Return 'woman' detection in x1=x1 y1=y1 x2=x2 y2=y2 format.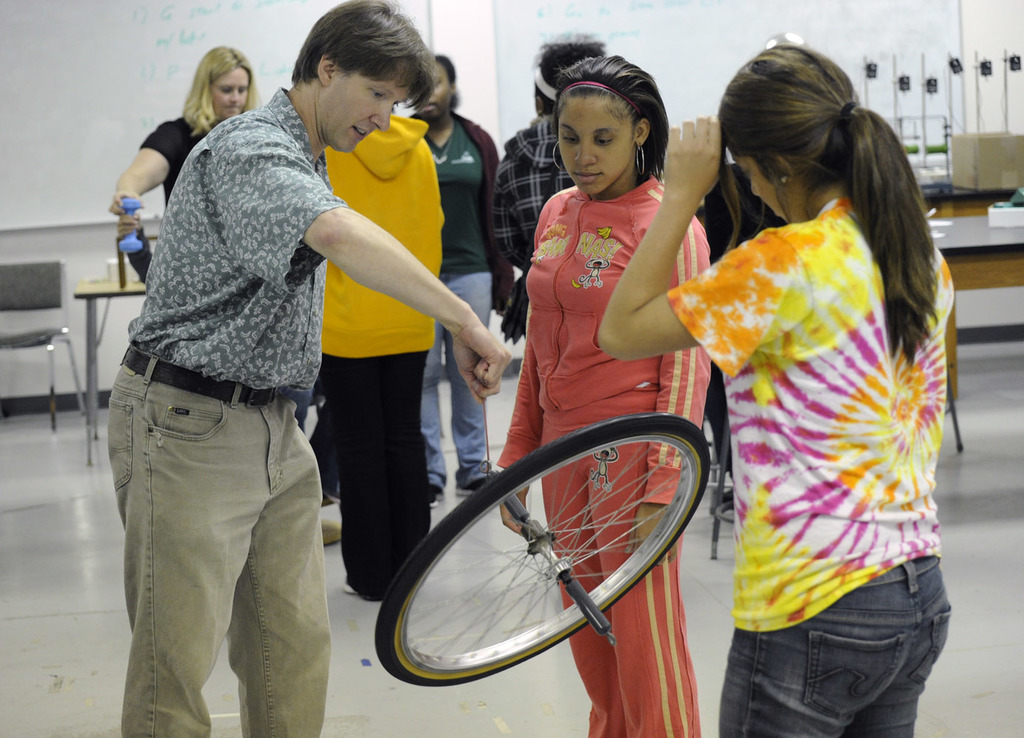
x1=489 y1=20 x2=612 y2=315.
